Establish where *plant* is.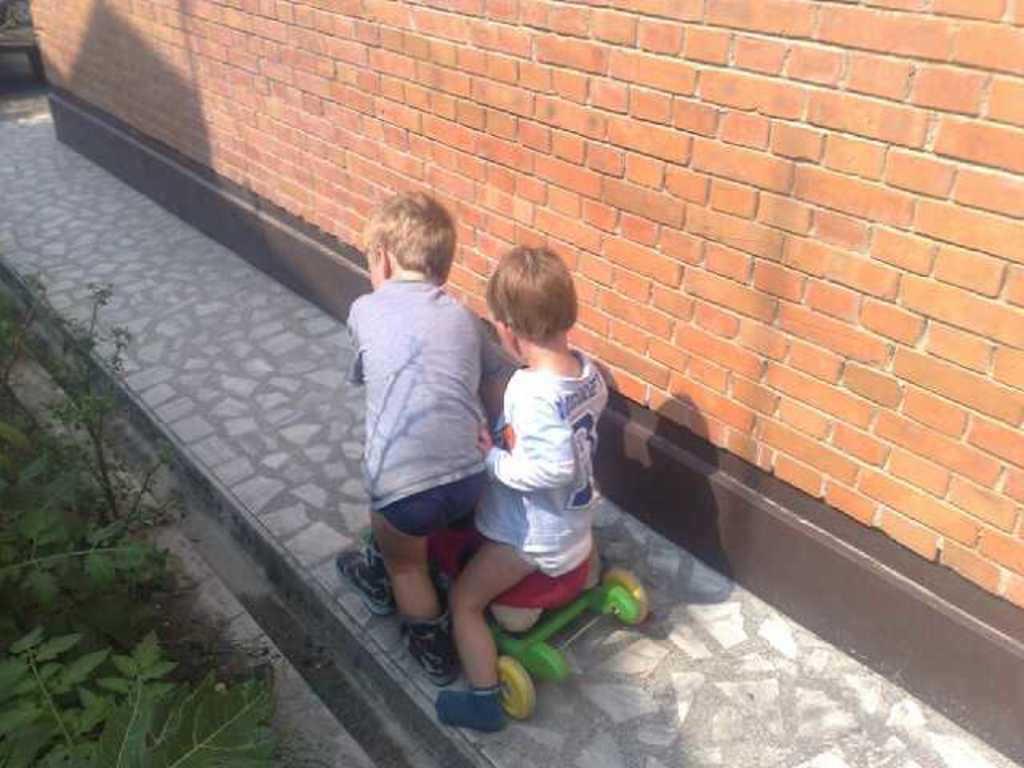
Established at bbox=(0, 621, 280, 766).
